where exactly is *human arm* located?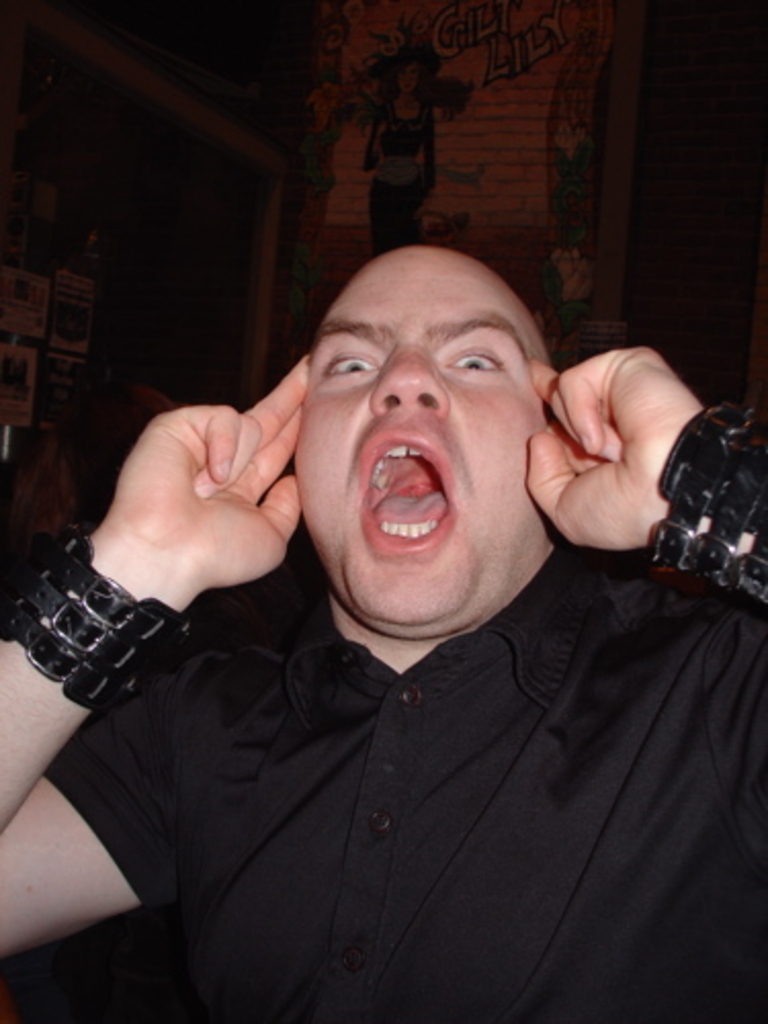
Its bounding box is detection(520, 346, 766, 604).
